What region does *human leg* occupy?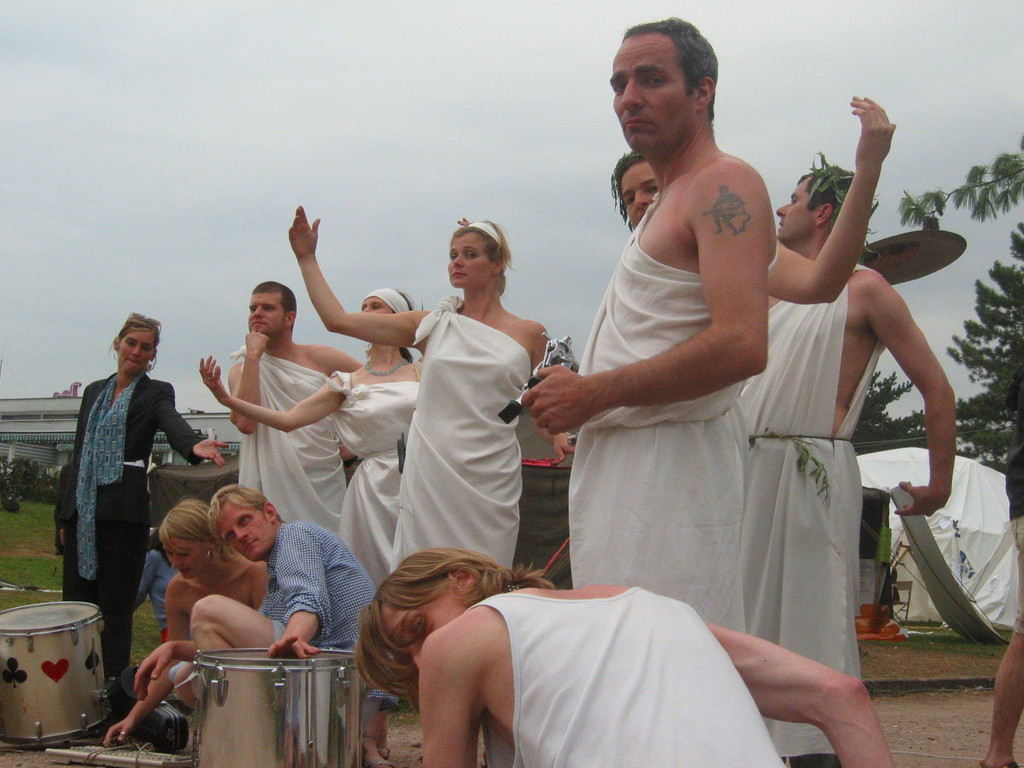
<box>357,706,390,767</box>.
